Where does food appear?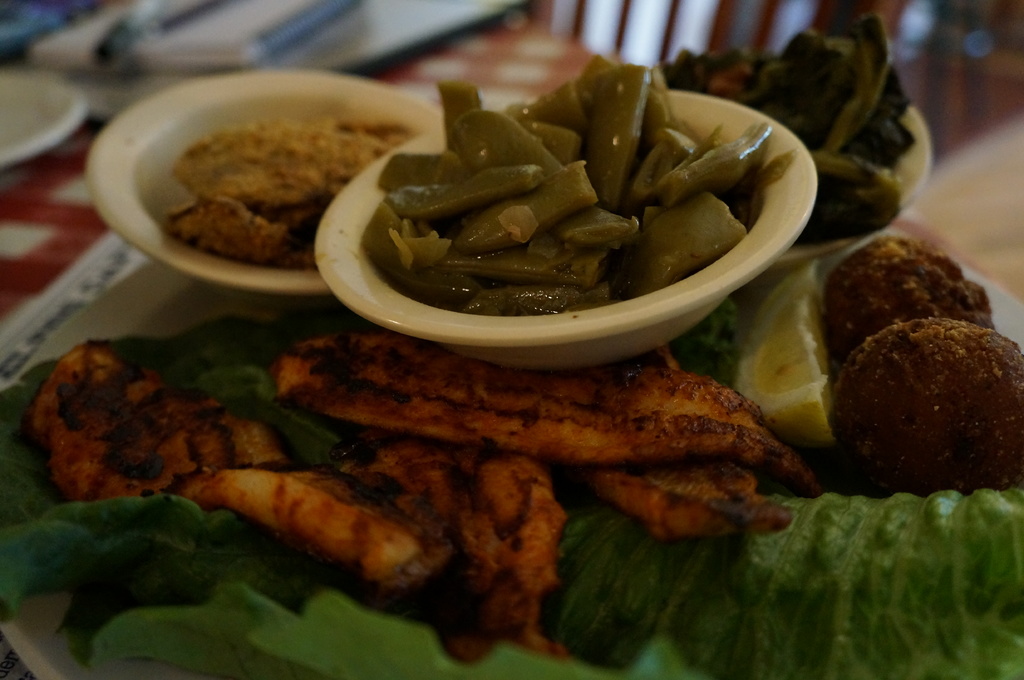
Appears at bbox=[168, 121, 426, 268].
